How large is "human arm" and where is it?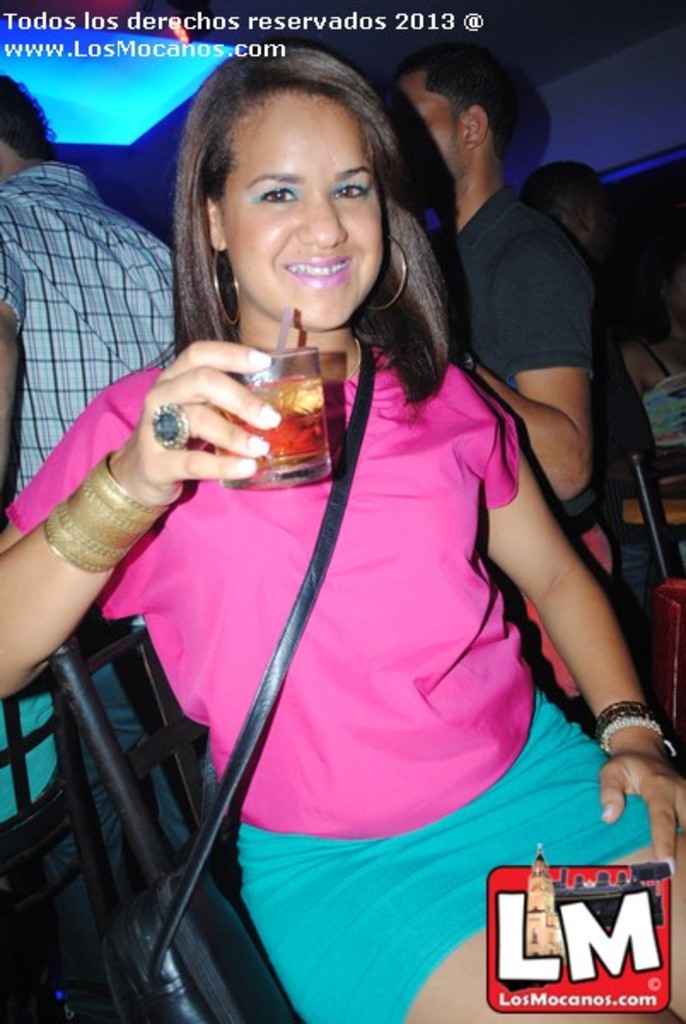
Bounding box: {"x1": 0, "y1": 333, "x2": 265, "y2": 729}.
